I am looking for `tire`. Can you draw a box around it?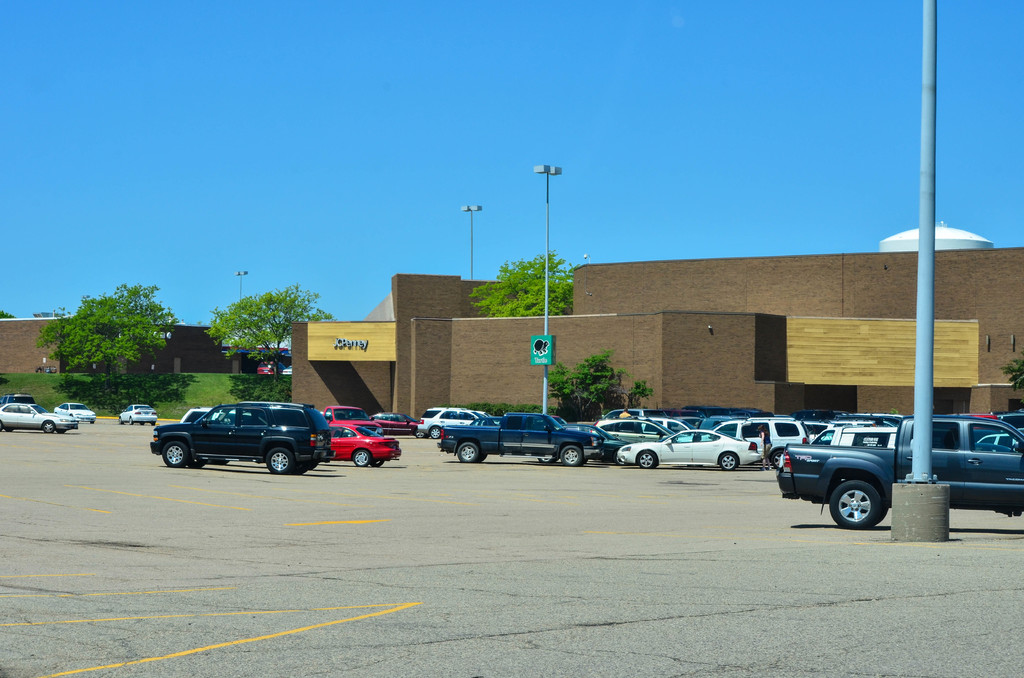
Sure, the bounding box is bbox=(39, 420, 59, 436).
